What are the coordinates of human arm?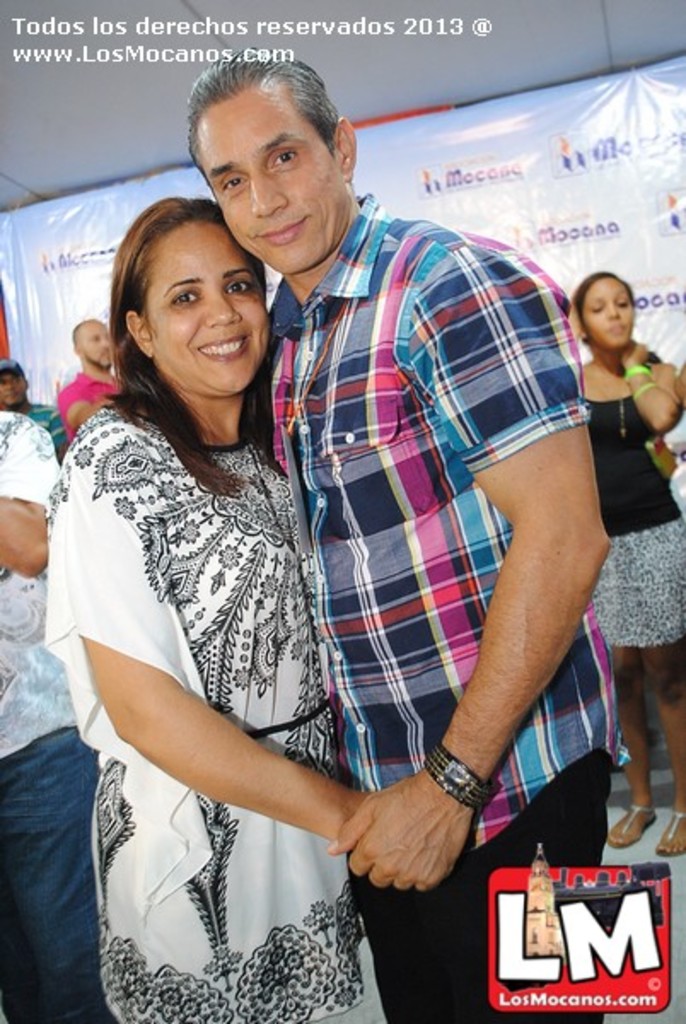
crop(0, 411, 61, 579).
